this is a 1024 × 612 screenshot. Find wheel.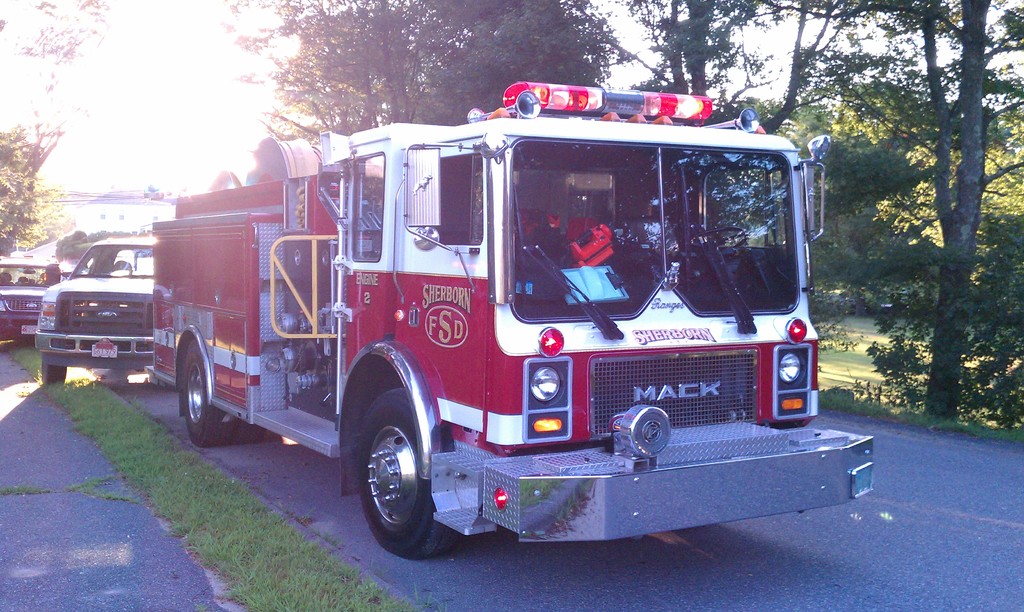
Bounding box: (left=351, top=398, right=442, bottom=557).
